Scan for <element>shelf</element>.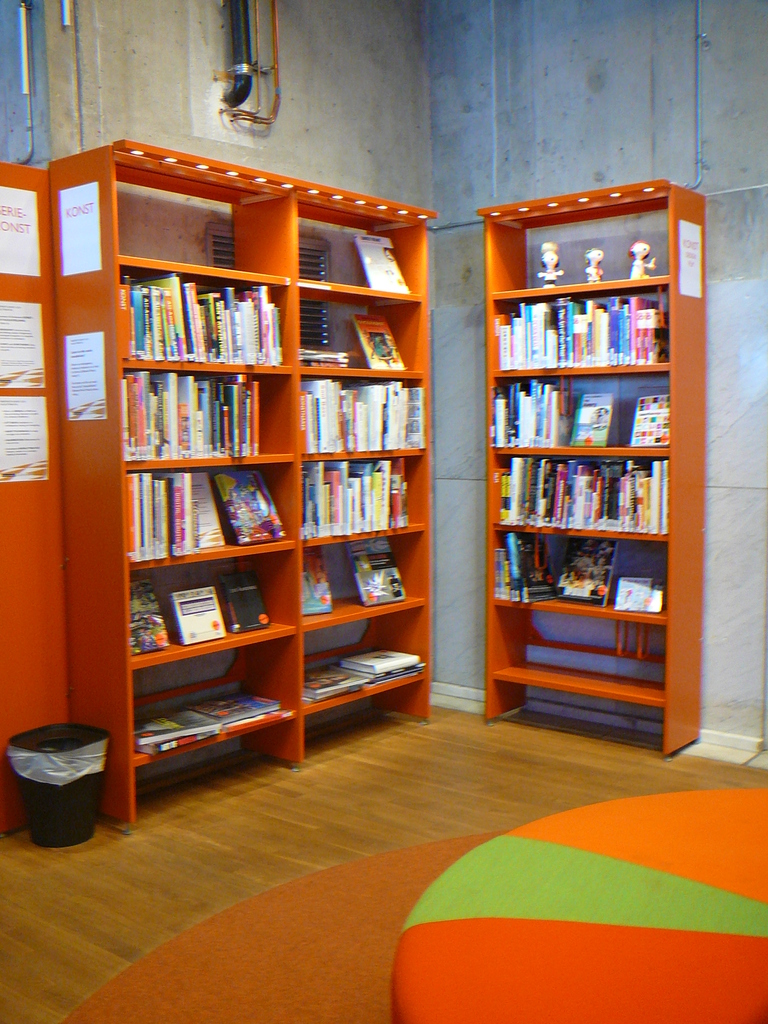
Scan result: select_region(37, 261, 296, 376).
